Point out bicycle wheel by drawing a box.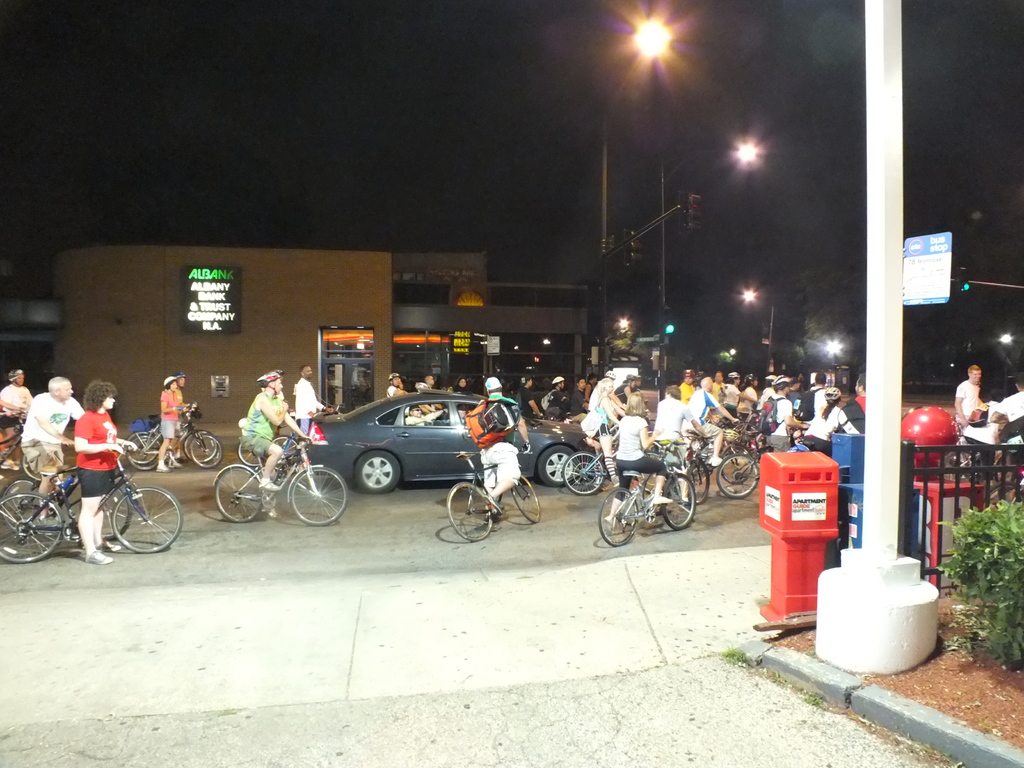
(595, 486, 639, 553).
